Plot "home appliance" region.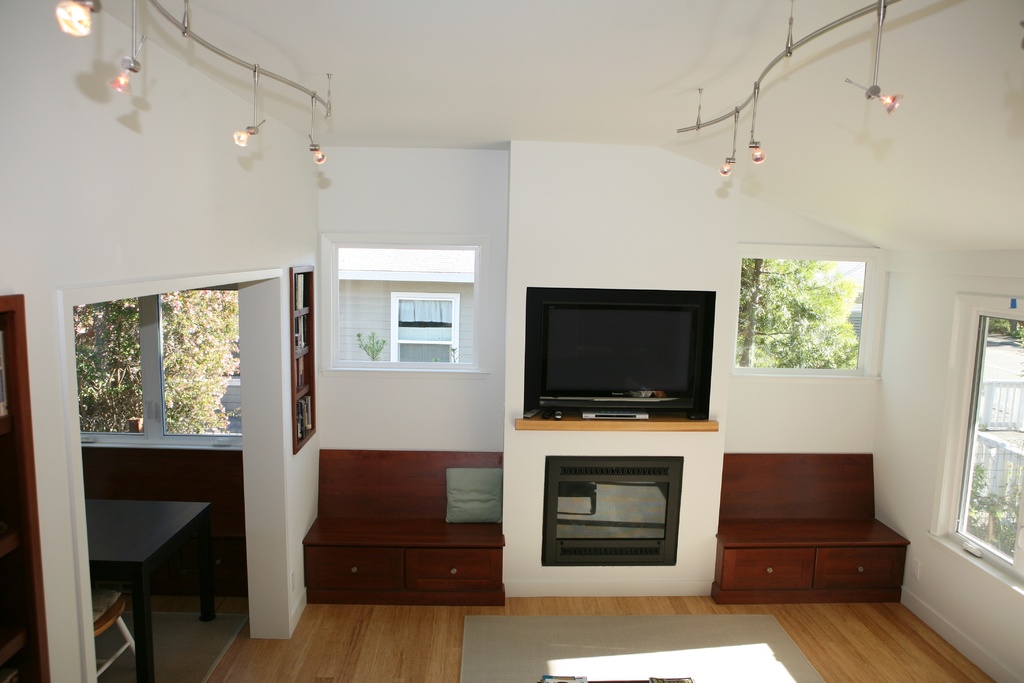
Plotted at <box>534,301,701,419</box>.
